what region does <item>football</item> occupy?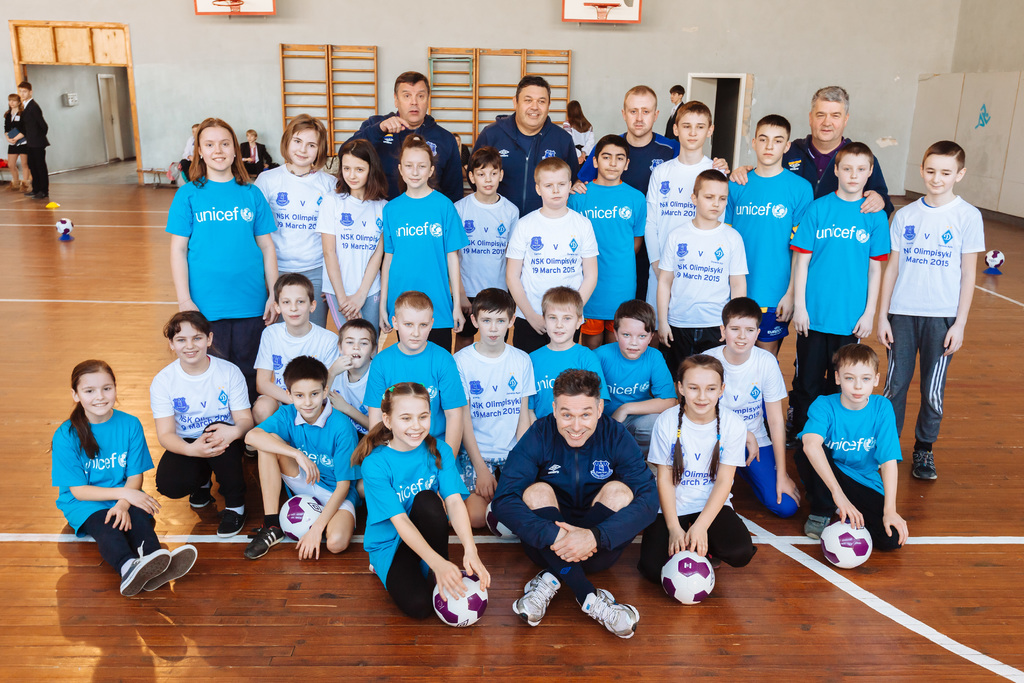
crop(432, 567, 487, 625).
